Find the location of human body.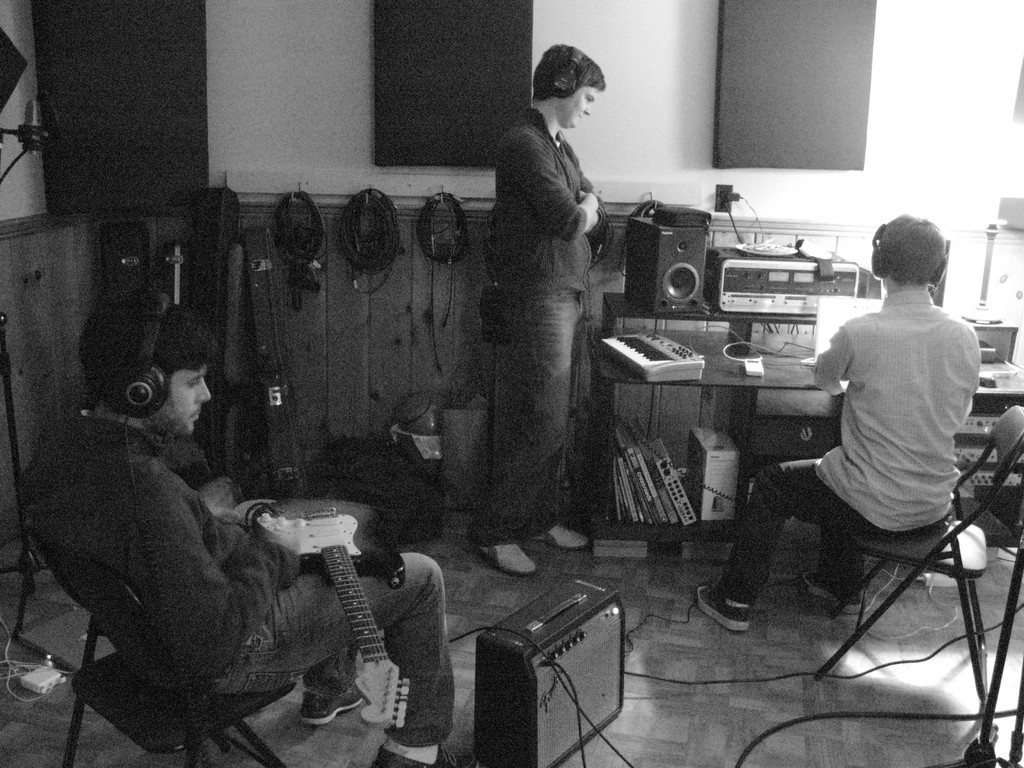
Location: 52/297/379/767.
